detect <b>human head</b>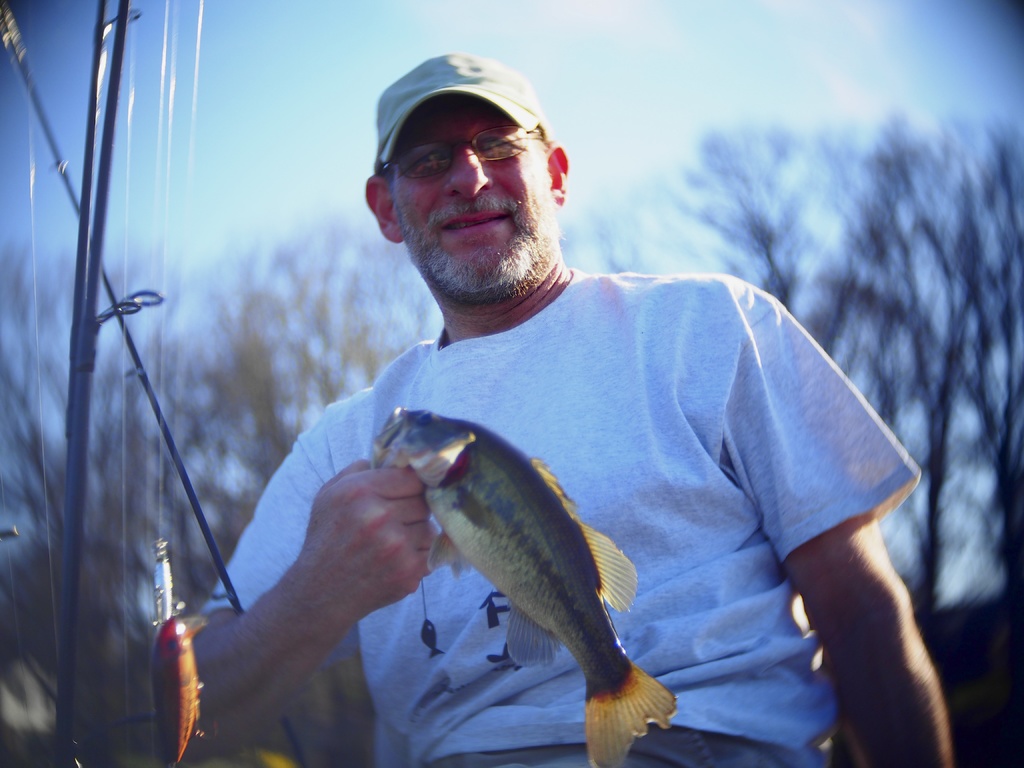
left=339, top=42, right=594, bottom=321
